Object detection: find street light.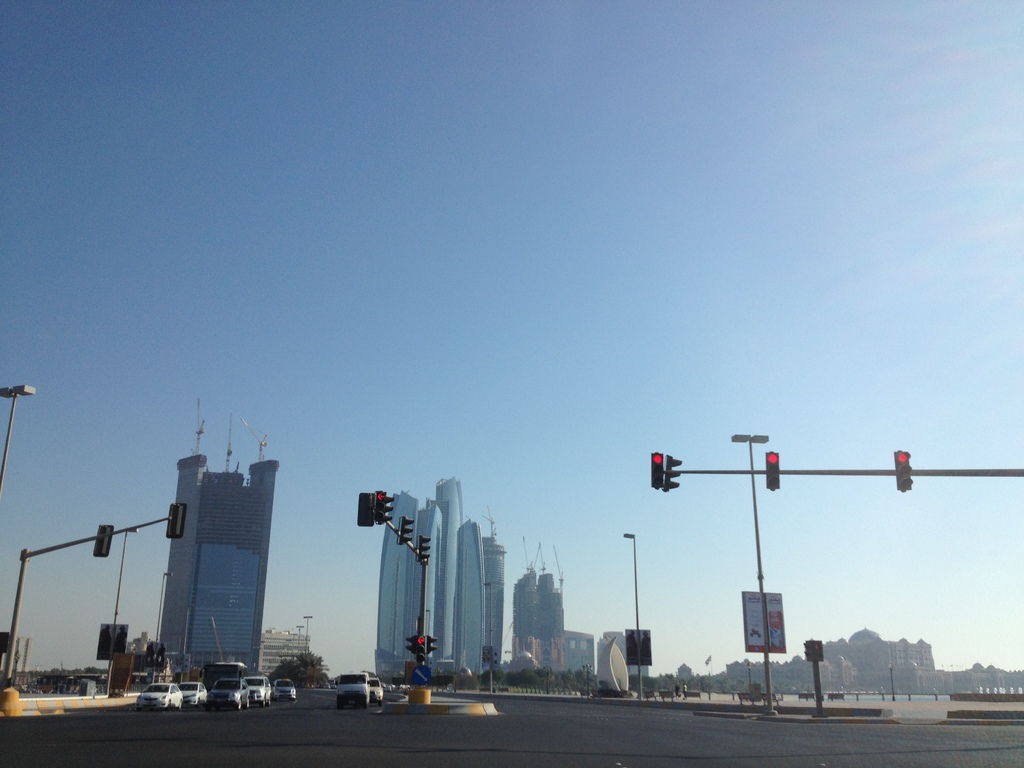
<box>295,627,304,653</box>.
